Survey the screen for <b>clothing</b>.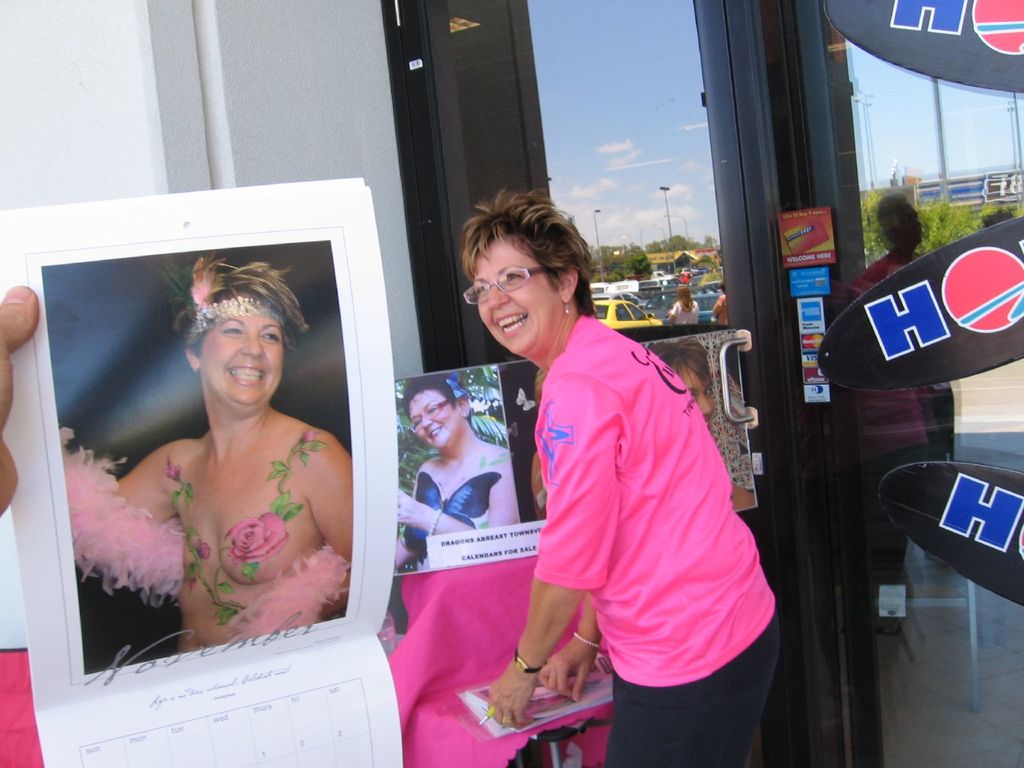
Survey found: locate(497, 280, 779, 738).
